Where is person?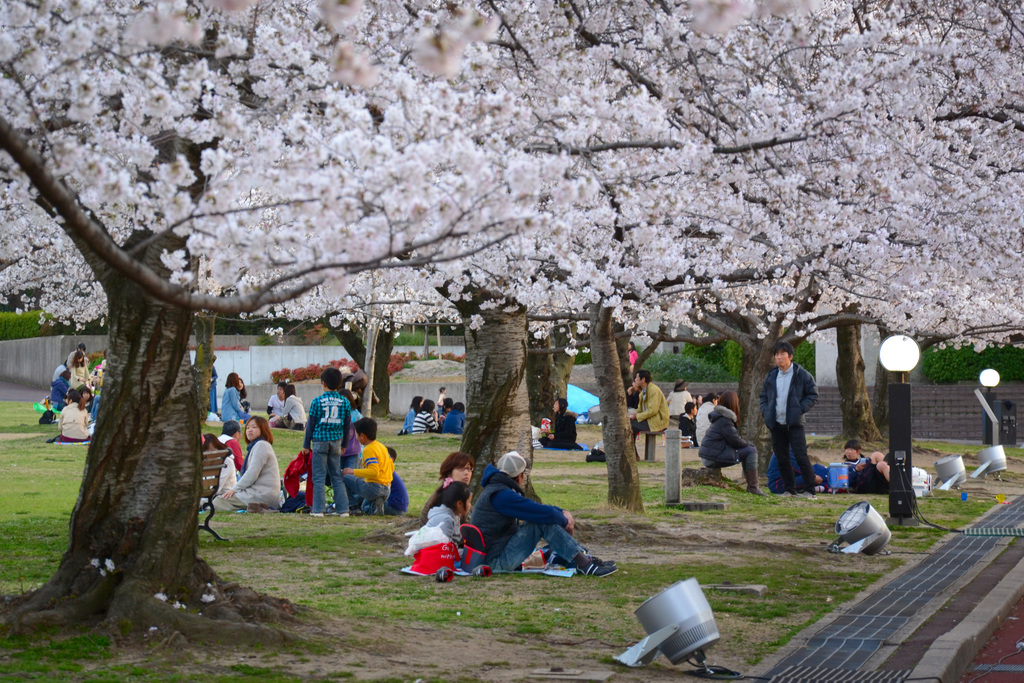
detection(630, 369, 674, 439).
